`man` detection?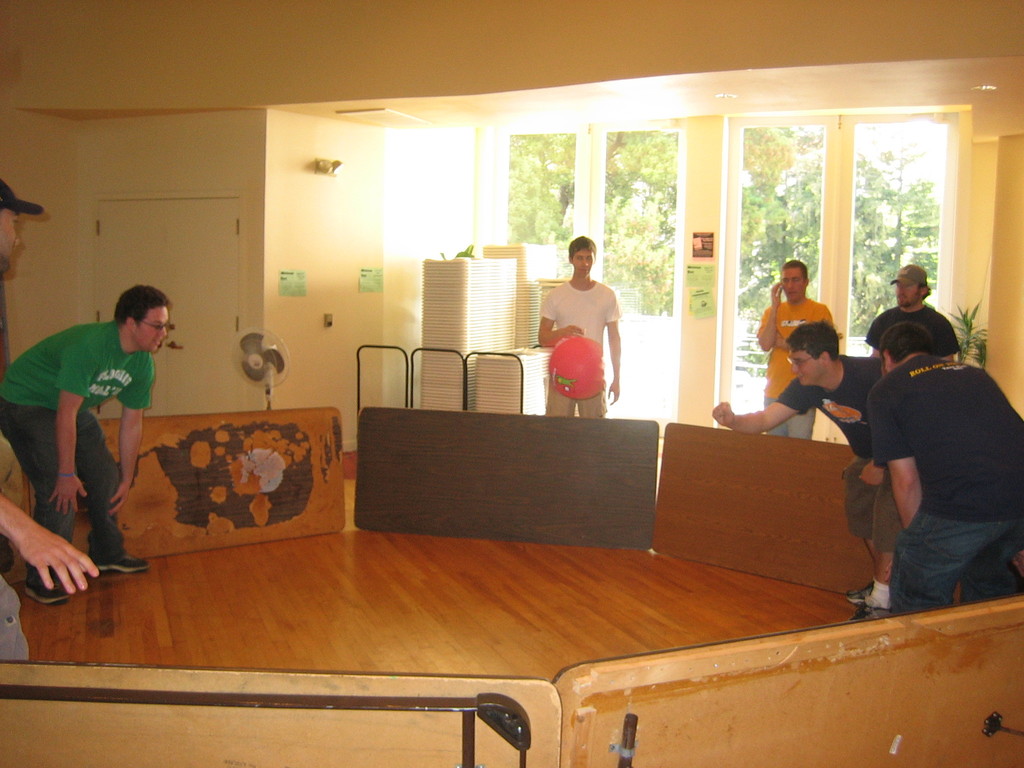
BBox(758, 259, 840, 443)
